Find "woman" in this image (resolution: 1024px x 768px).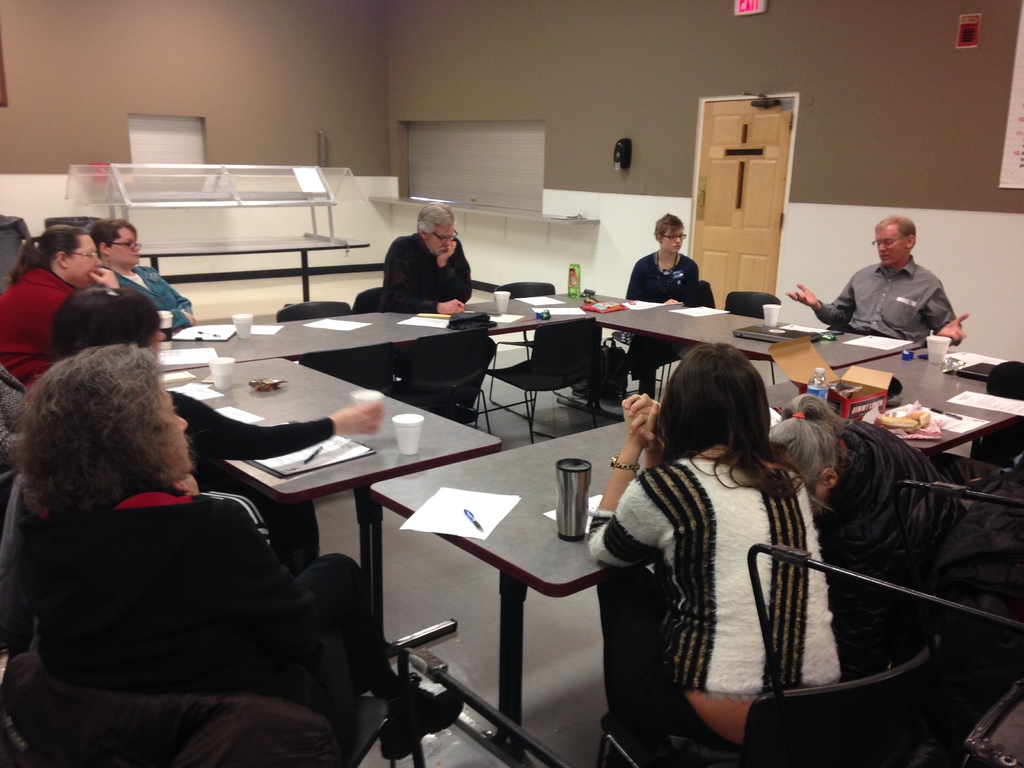
[0,340,463,767].
